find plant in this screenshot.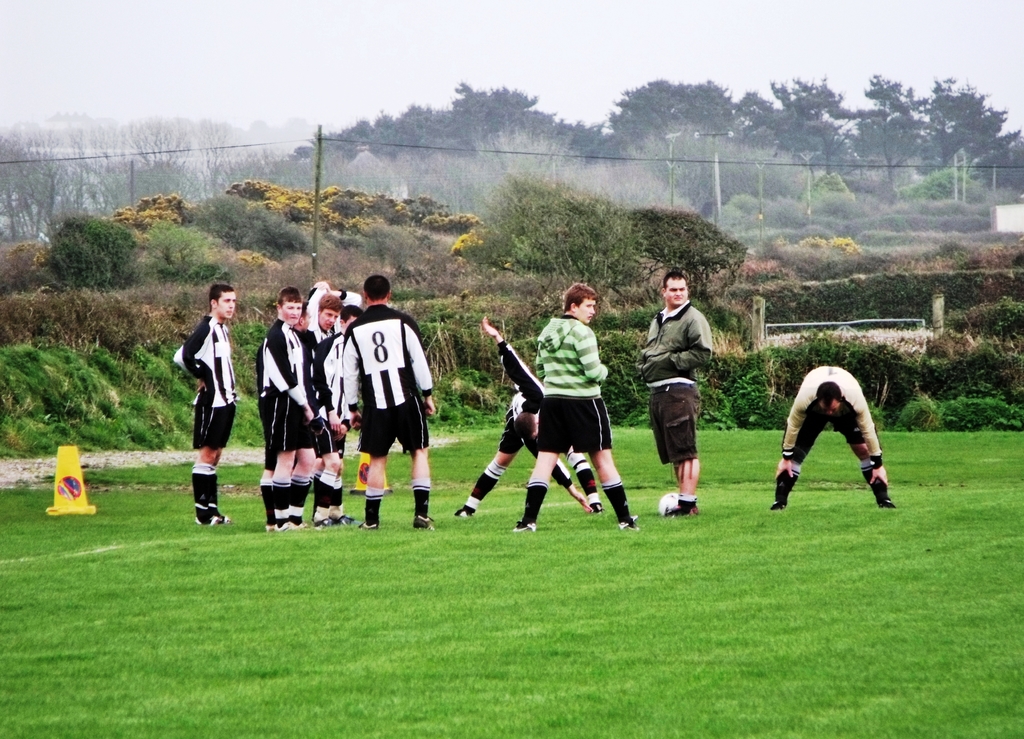
The bounding box for plant is crop(138, 217, 234, 288).
